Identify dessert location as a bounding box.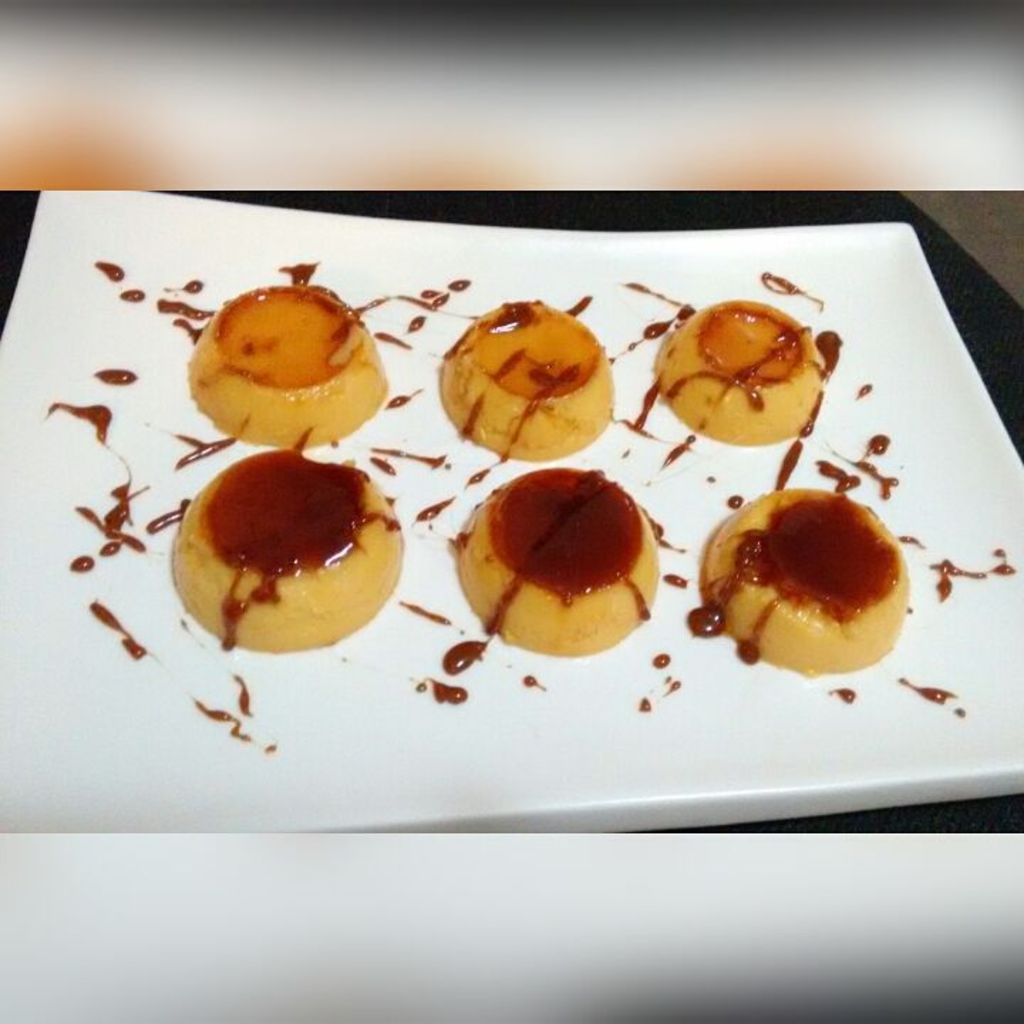
bbox(482, 457, 646, 668).
